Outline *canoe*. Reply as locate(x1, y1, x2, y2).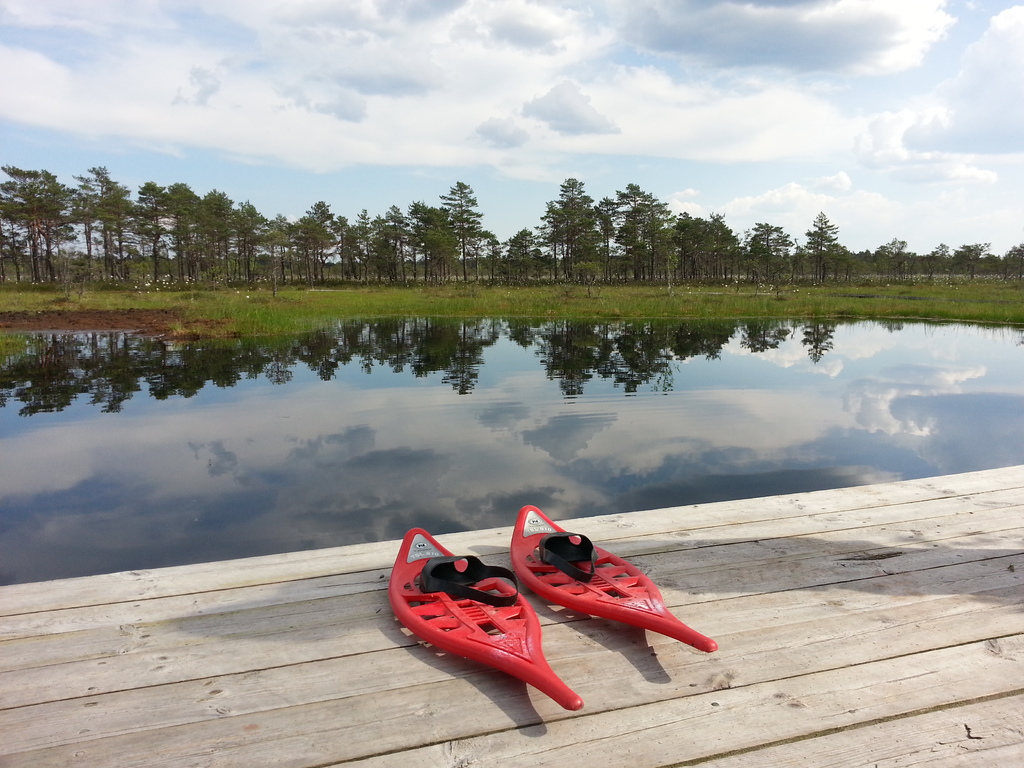
locate(387, 526, 584, 709).
